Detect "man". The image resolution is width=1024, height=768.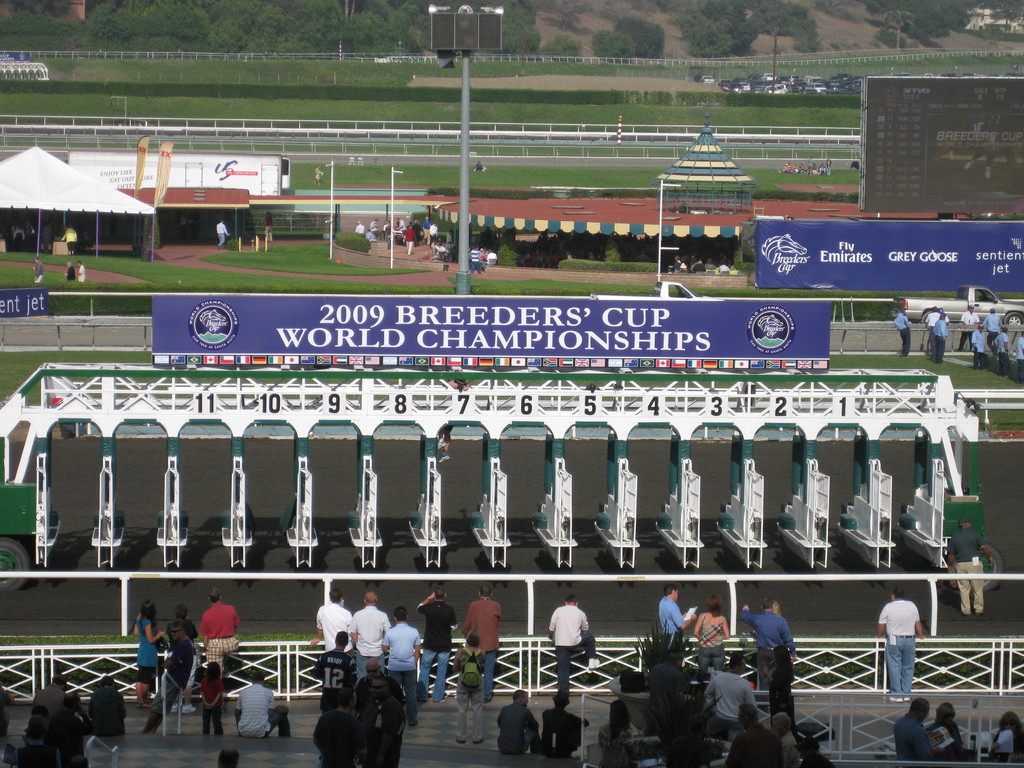
box=[86, 675, 129, 740].
